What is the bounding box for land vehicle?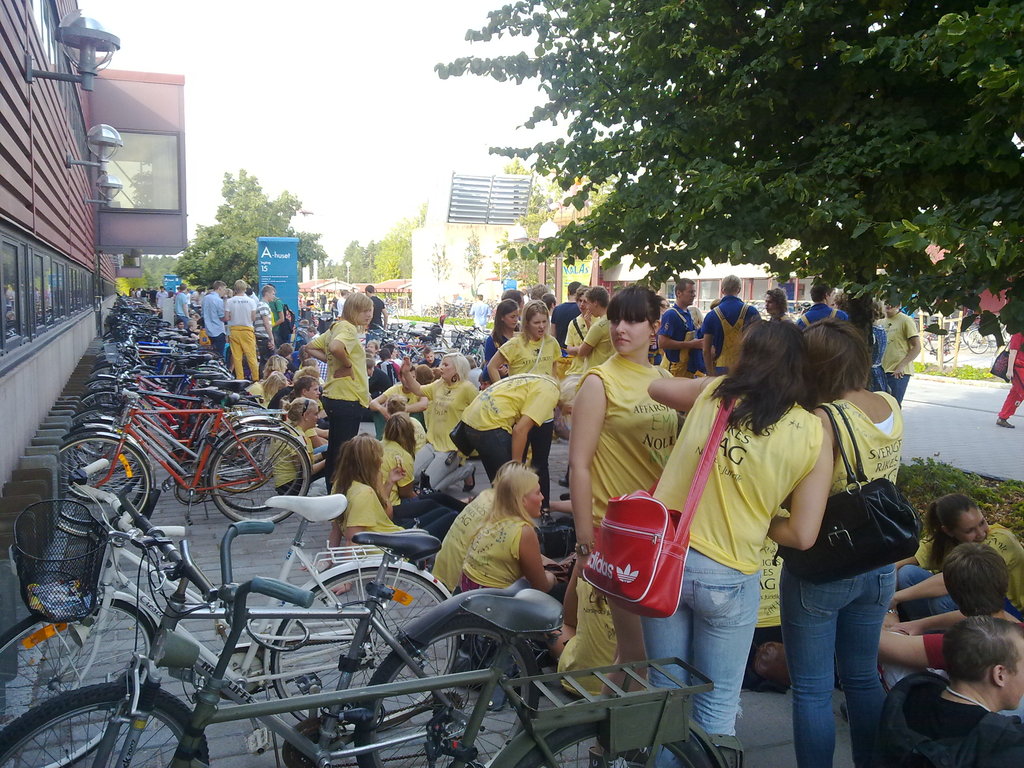
[left=0, top=455, right=454, bottom=767].
